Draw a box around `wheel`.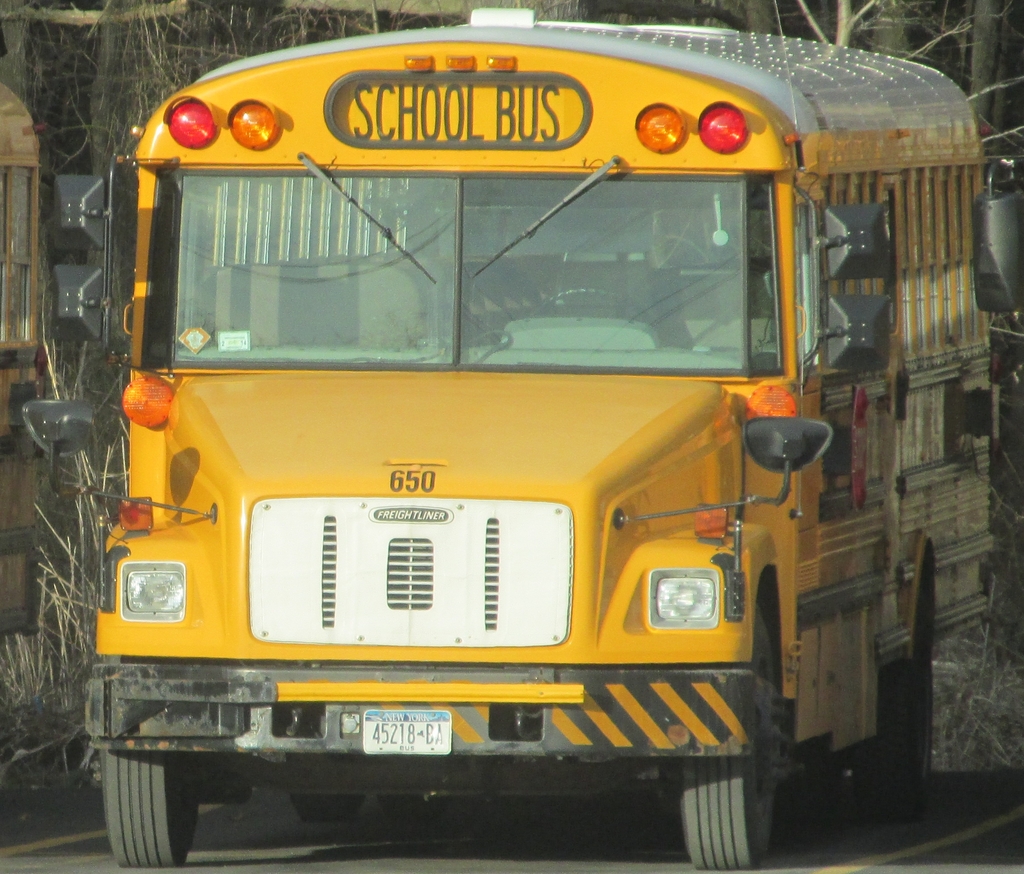
BBox(673, 747, 766, 866).
